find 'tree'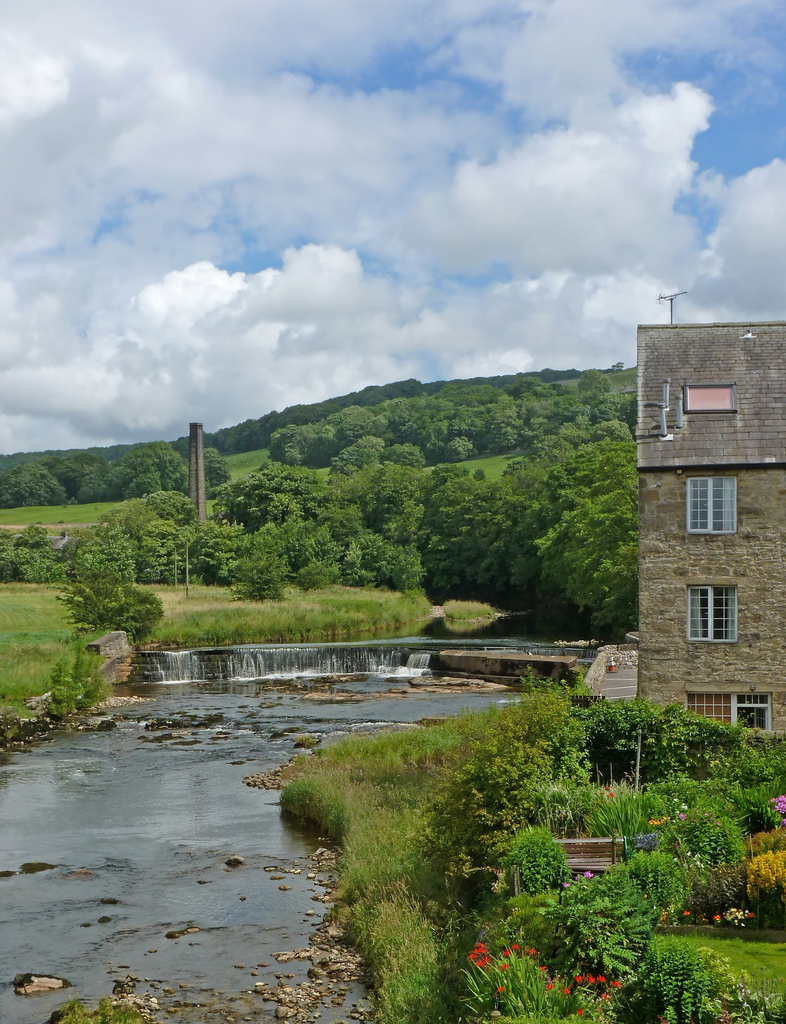
{"left": 74, "top": 471, "right": 111, "bottom": 508}
